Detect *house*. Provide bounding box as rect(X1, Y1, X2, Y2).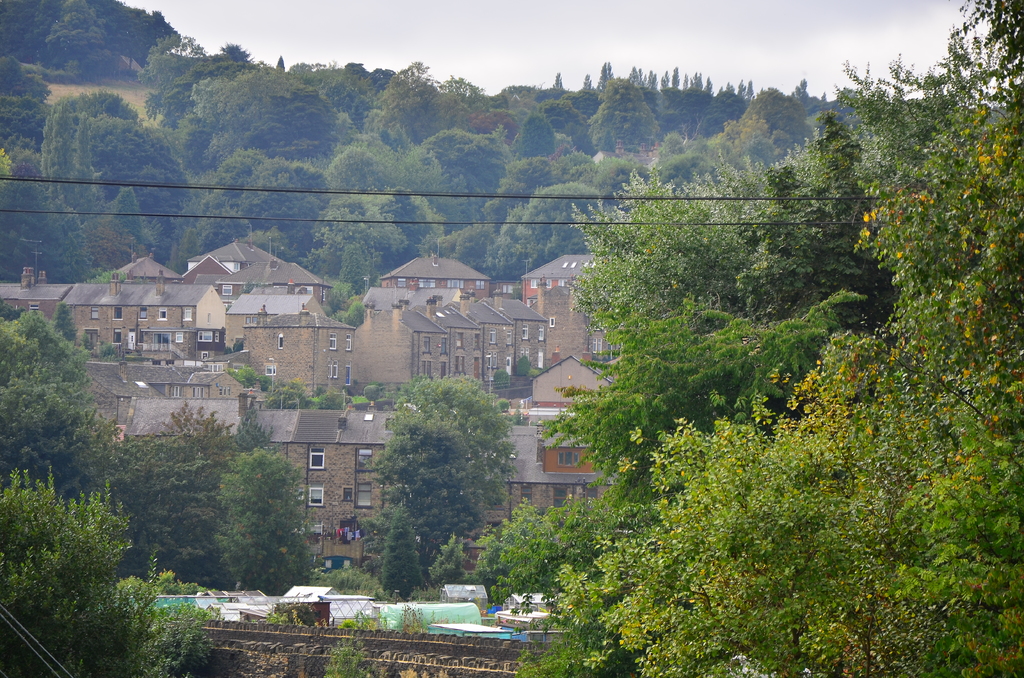
rect(362, 412, 413, 570).
